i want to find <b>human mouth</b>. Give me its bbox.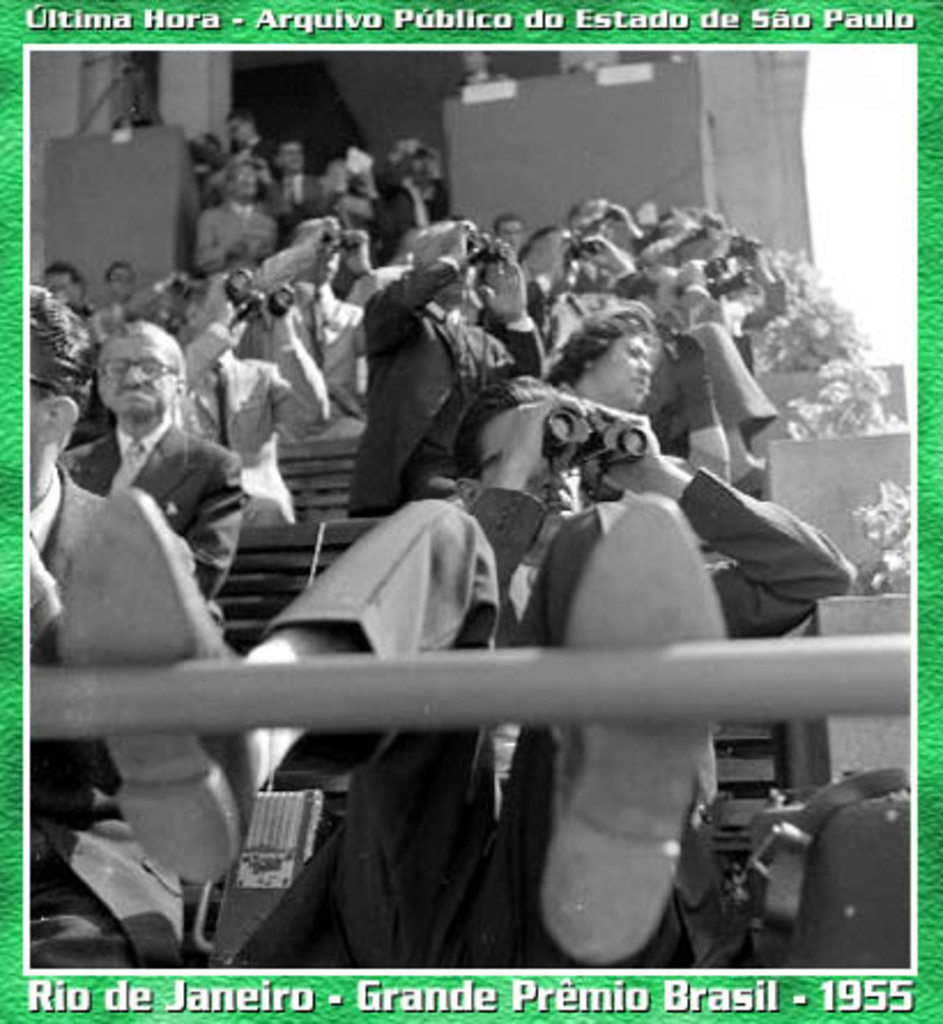
{"left": 122, "top": 389, "right": 150, "bottom": 405}.
